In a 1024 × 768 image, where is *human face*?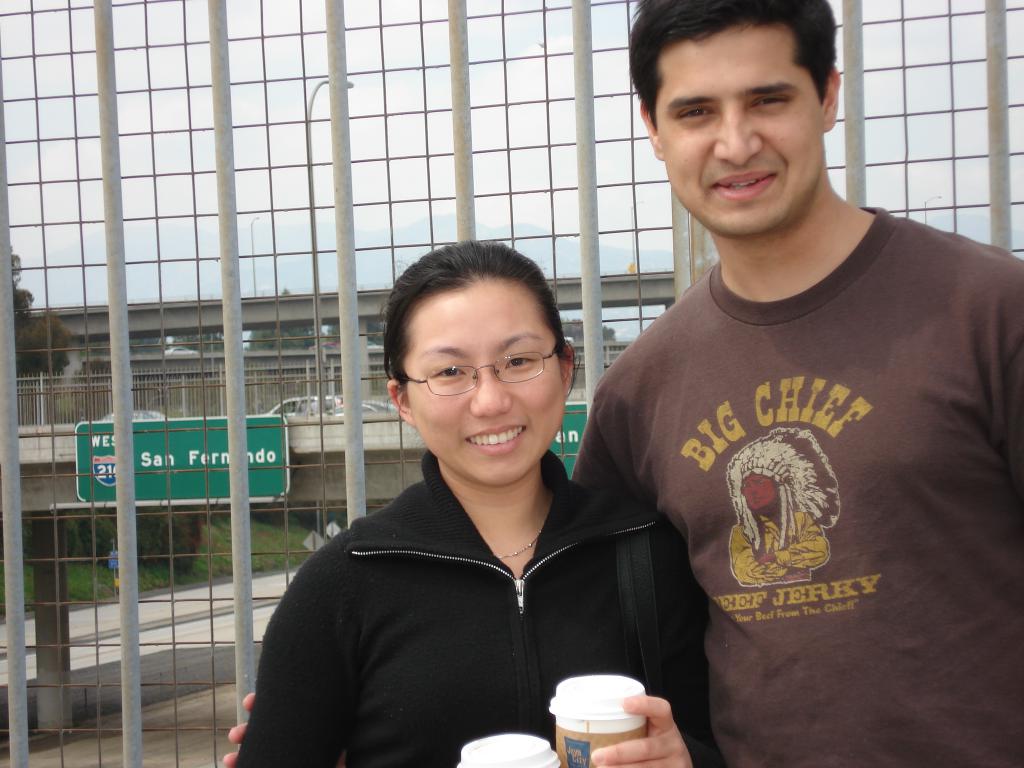
pyautogui.locateOnScreen(653, 25, 824, 234).
